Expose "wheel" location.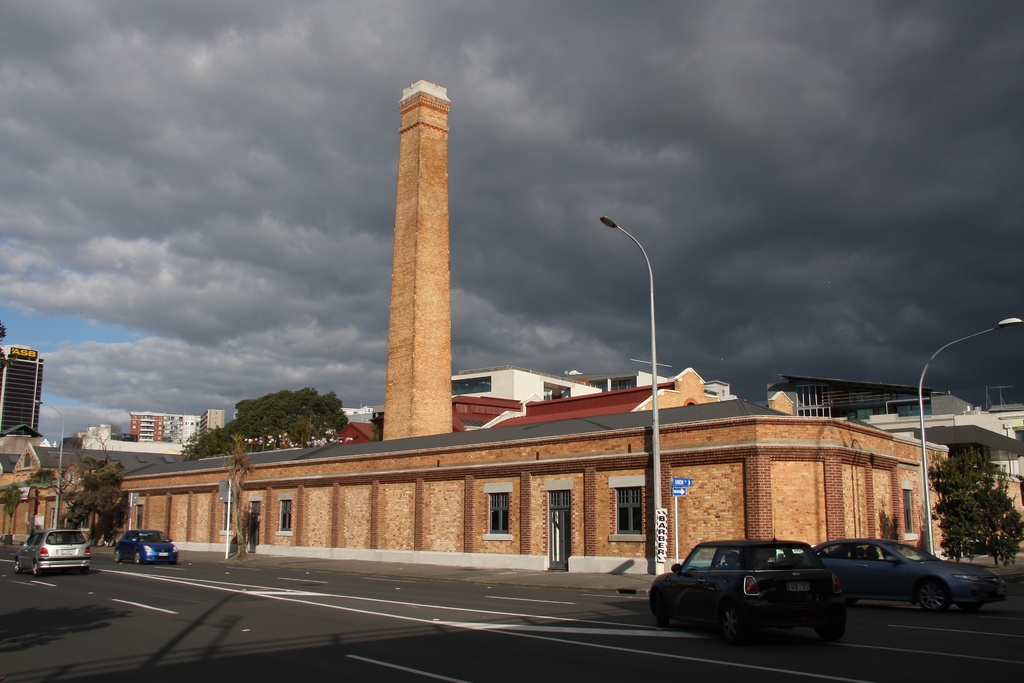
Exposed at [916, 579, 952, 611].
